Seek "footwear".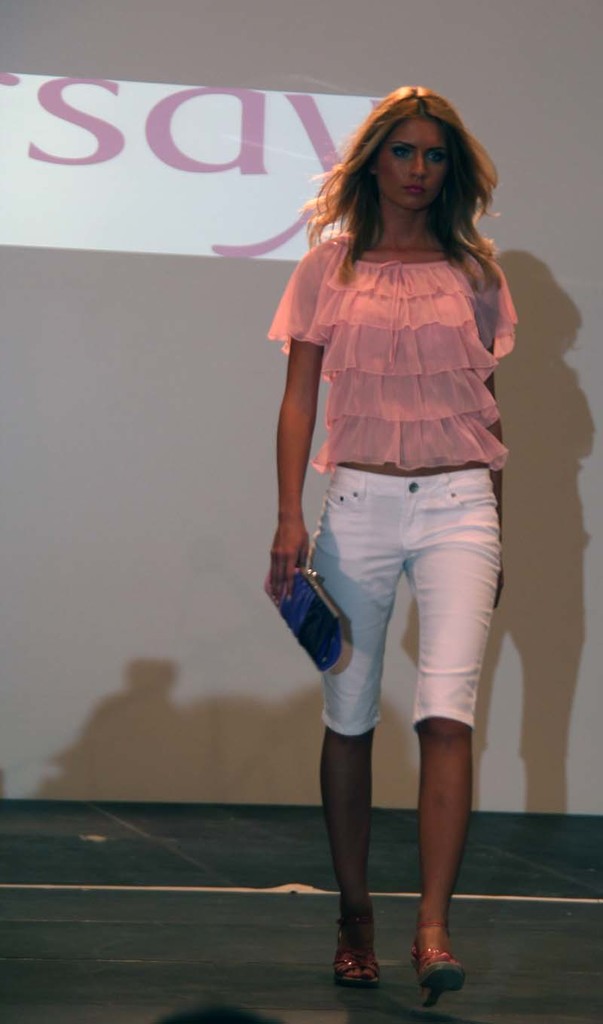
342/909/398/989.
